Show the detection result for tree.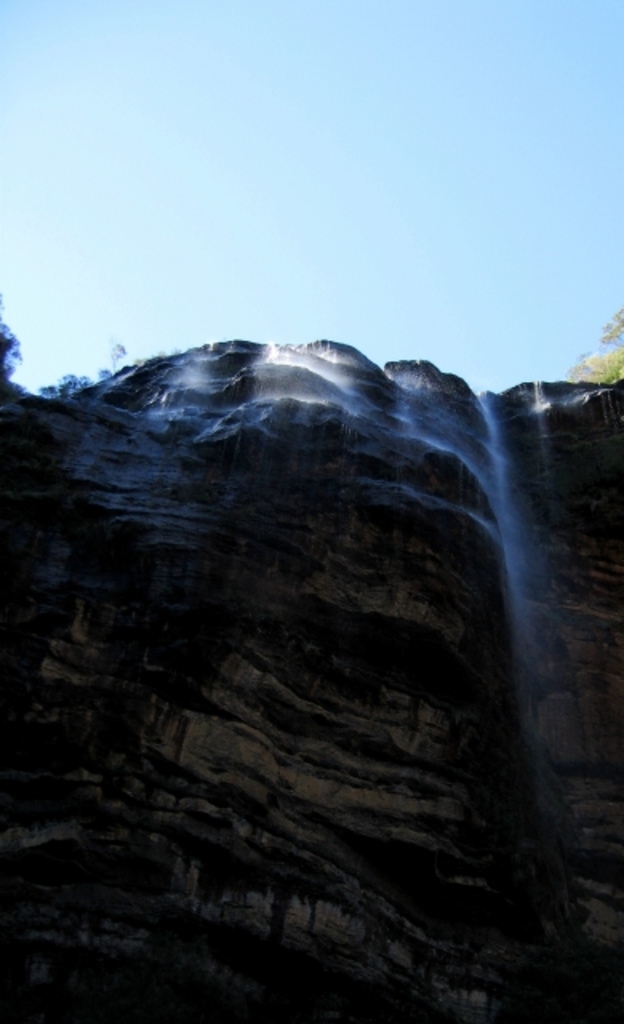
box=[0, 293, 27, 414].
